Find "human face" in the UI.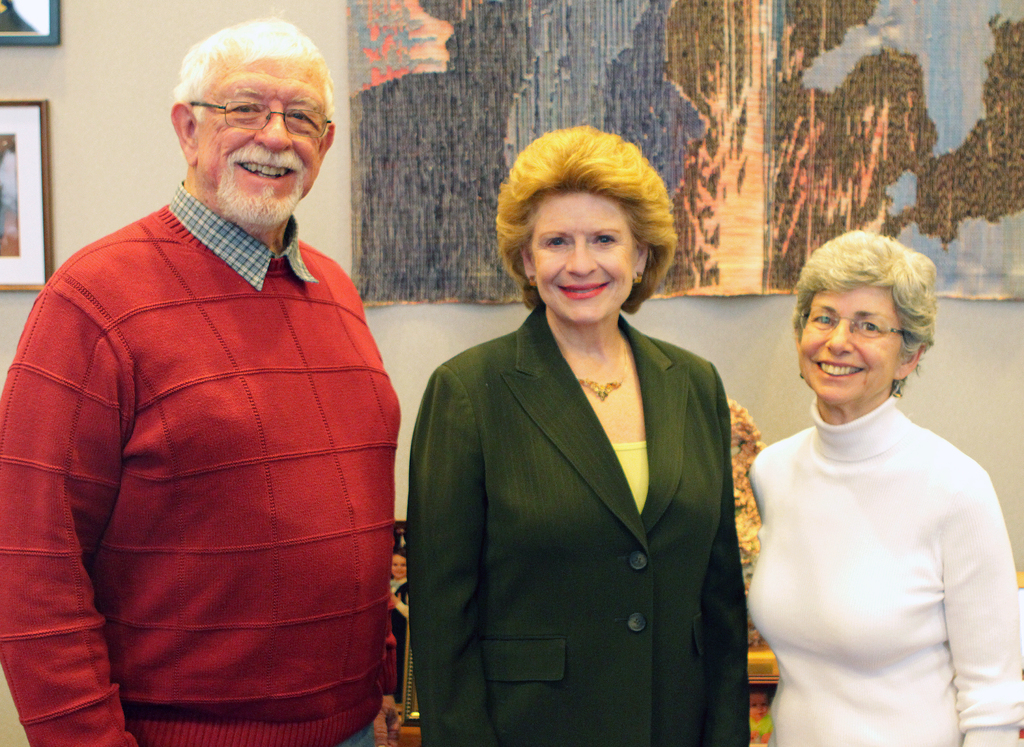
UI element at bbox=(200, 56, 326, 193).
